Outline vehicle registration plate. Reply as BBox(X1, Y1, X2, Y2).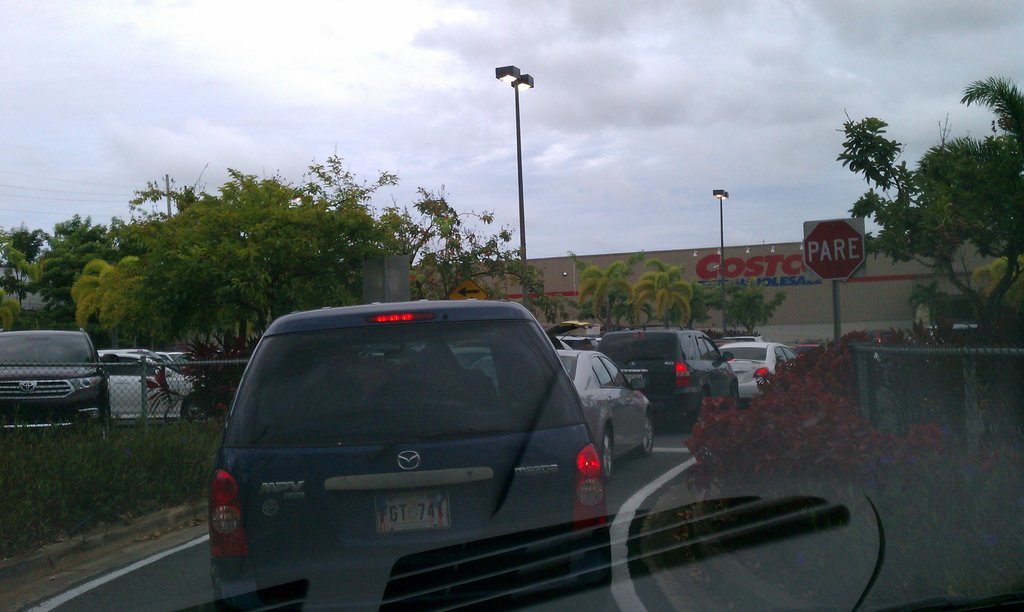
BBox(376, 489, 453, 535).
